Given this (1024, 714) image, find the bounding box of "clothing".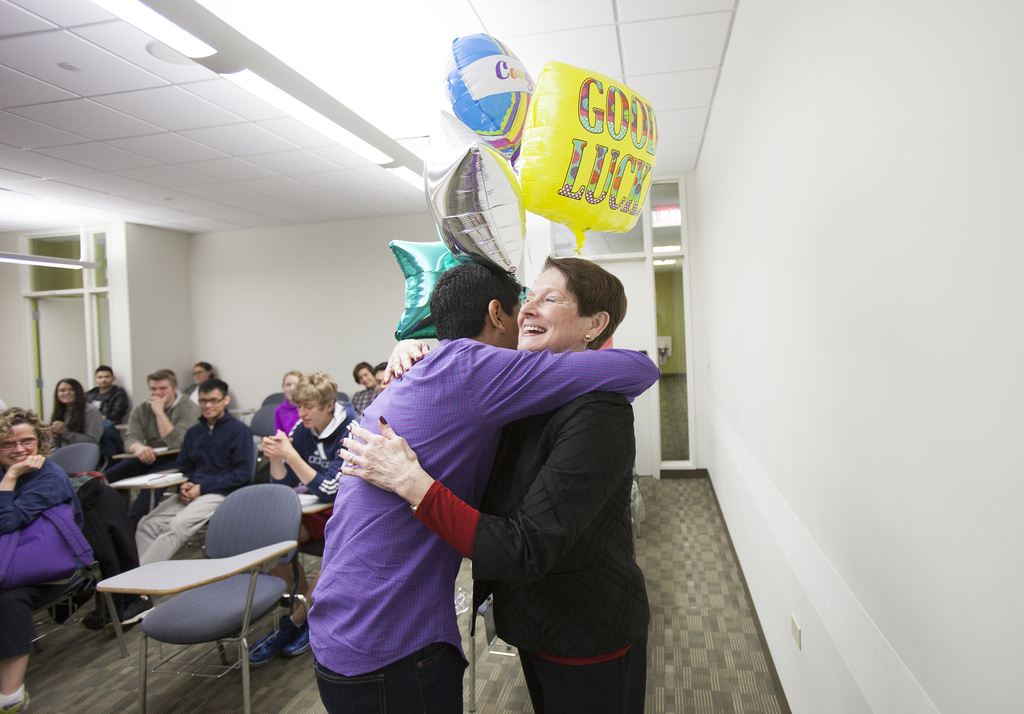
box(258, 395, 359, 580).
